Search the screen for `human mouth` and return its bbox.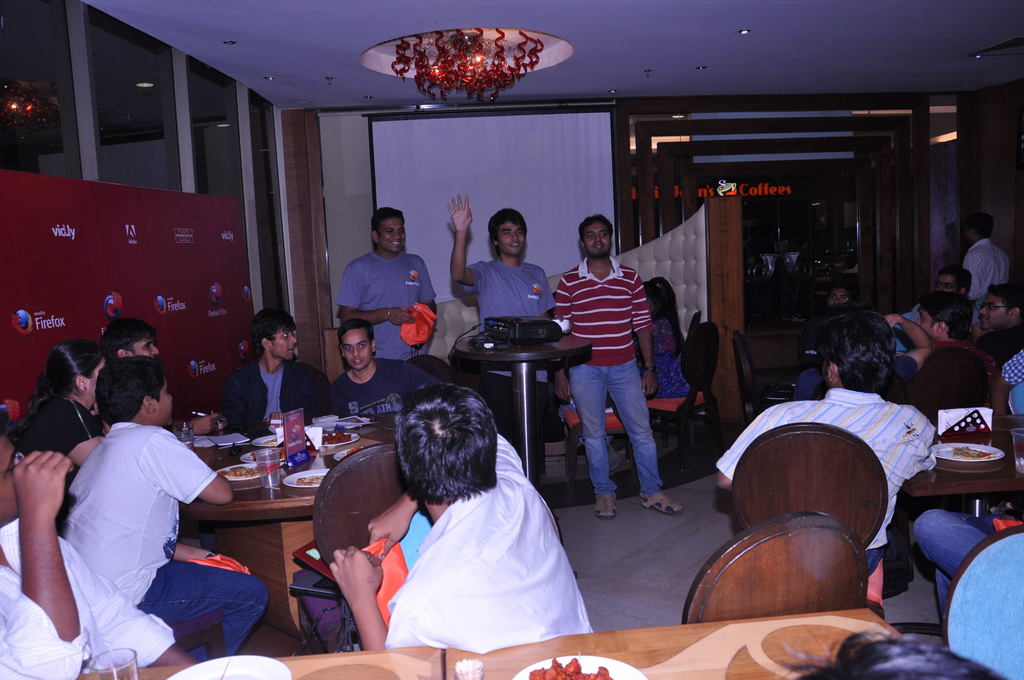
Found: x1=352, y1=355, x2=362, y2=363.
